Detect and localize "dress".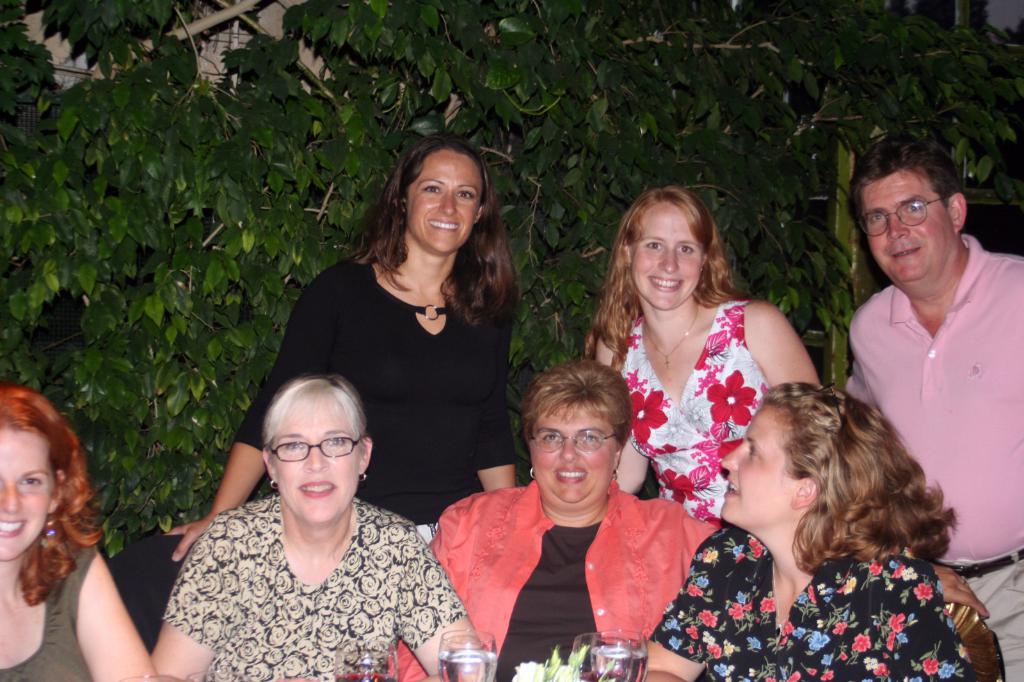
Localized at {"left": 615, "top": 297, "right": 775, "bottom": 521}.
